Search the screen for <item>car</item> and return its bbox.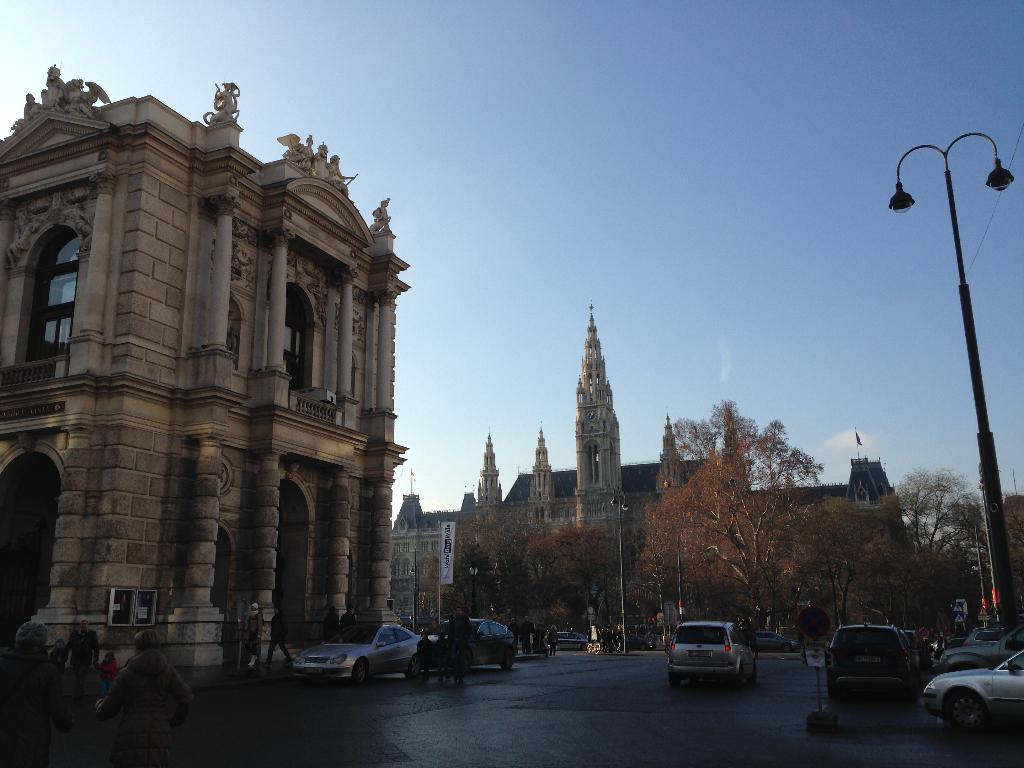
Found: 822,617,920,705.
